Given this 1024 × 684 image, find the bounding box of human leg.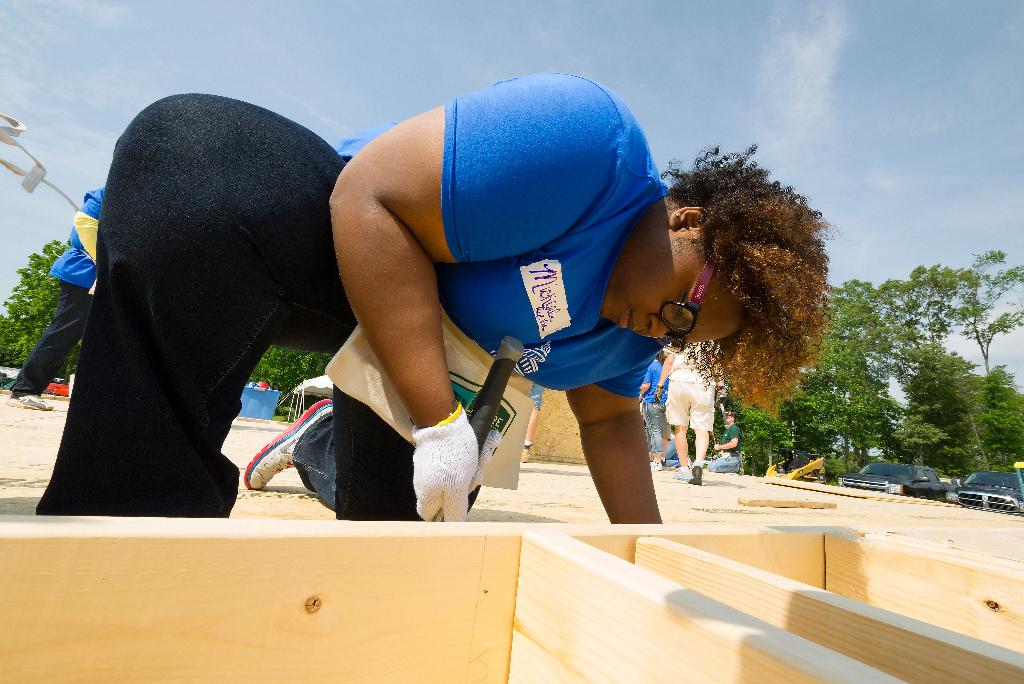
region(6, 286, 100, 414).
